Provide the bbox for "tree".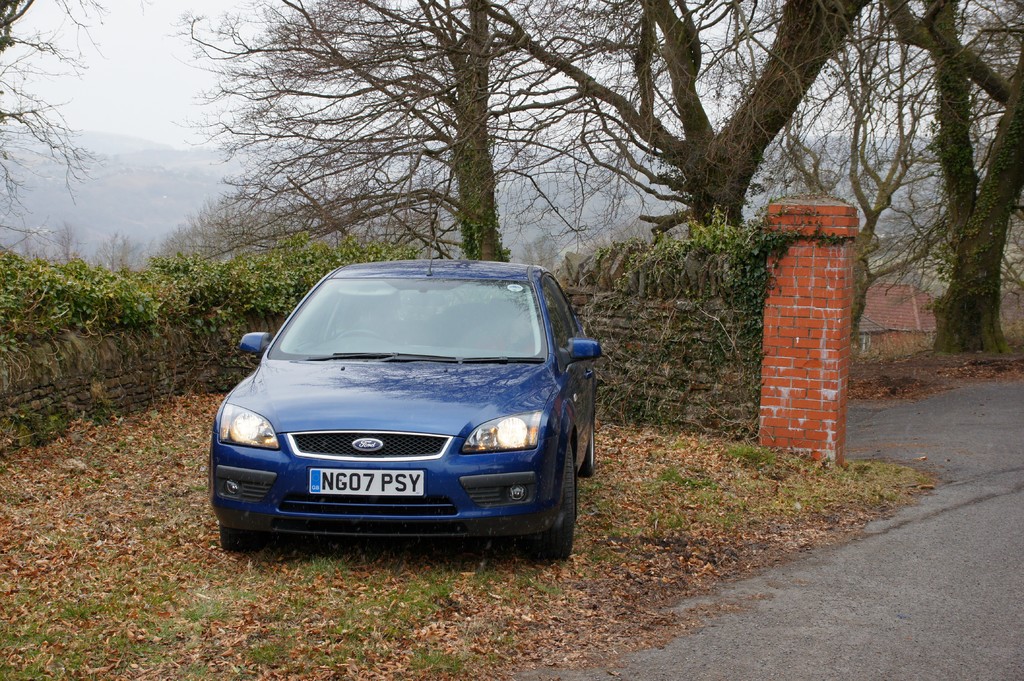
region(820, 0, 1023, 352).
